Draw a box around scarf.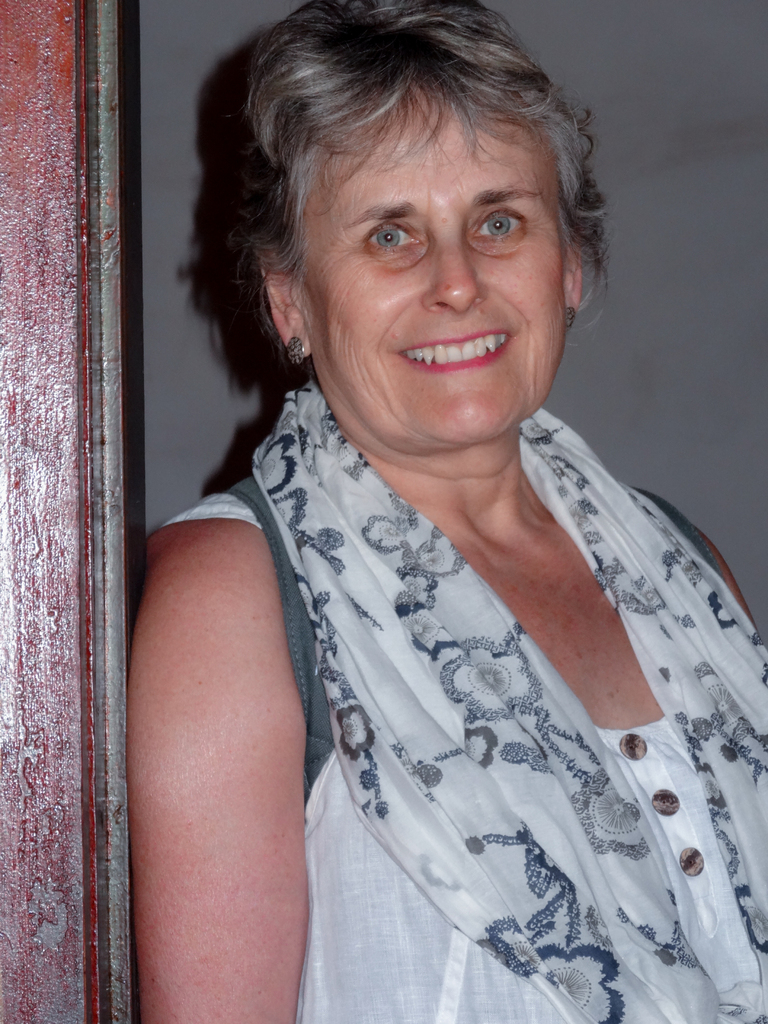
[x1=245, y1=383, x2=767, y2=1023].
